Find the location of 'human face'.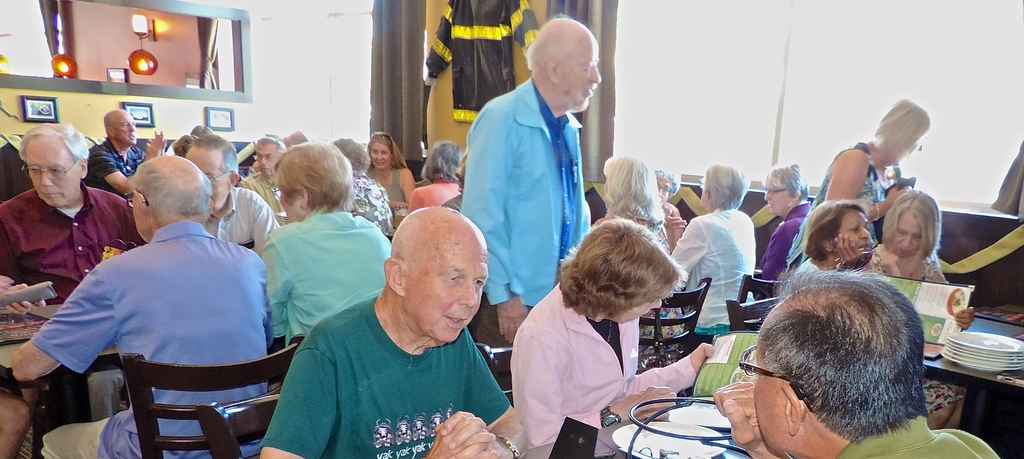
Location: box(367, 140, 390, 172).
